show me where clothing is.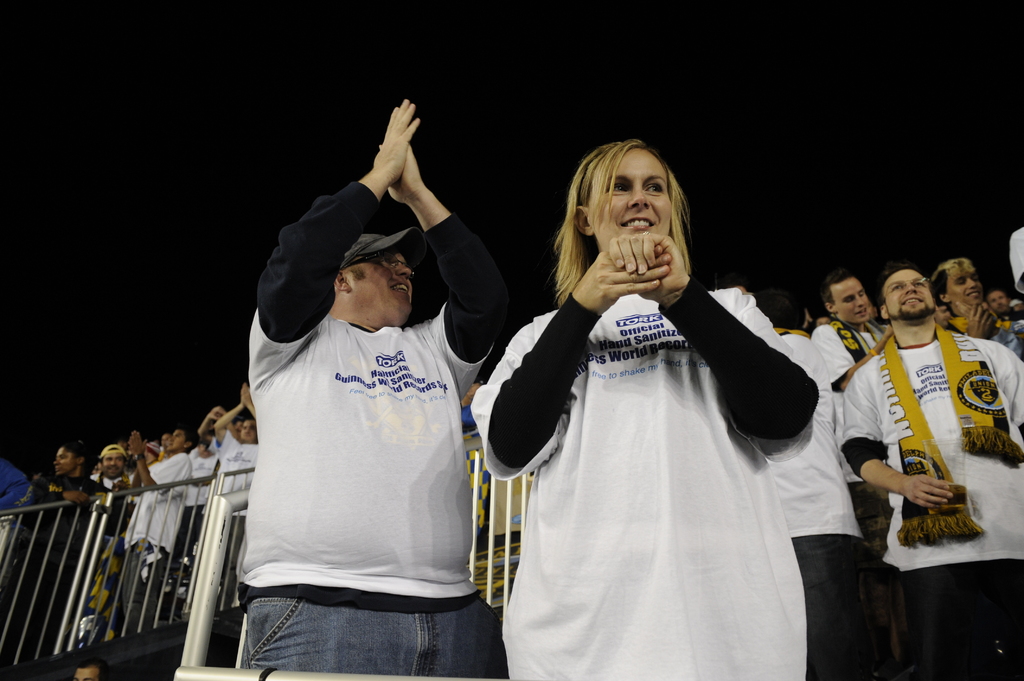
clothing is at box=[1009, 223, 1023, 296].
